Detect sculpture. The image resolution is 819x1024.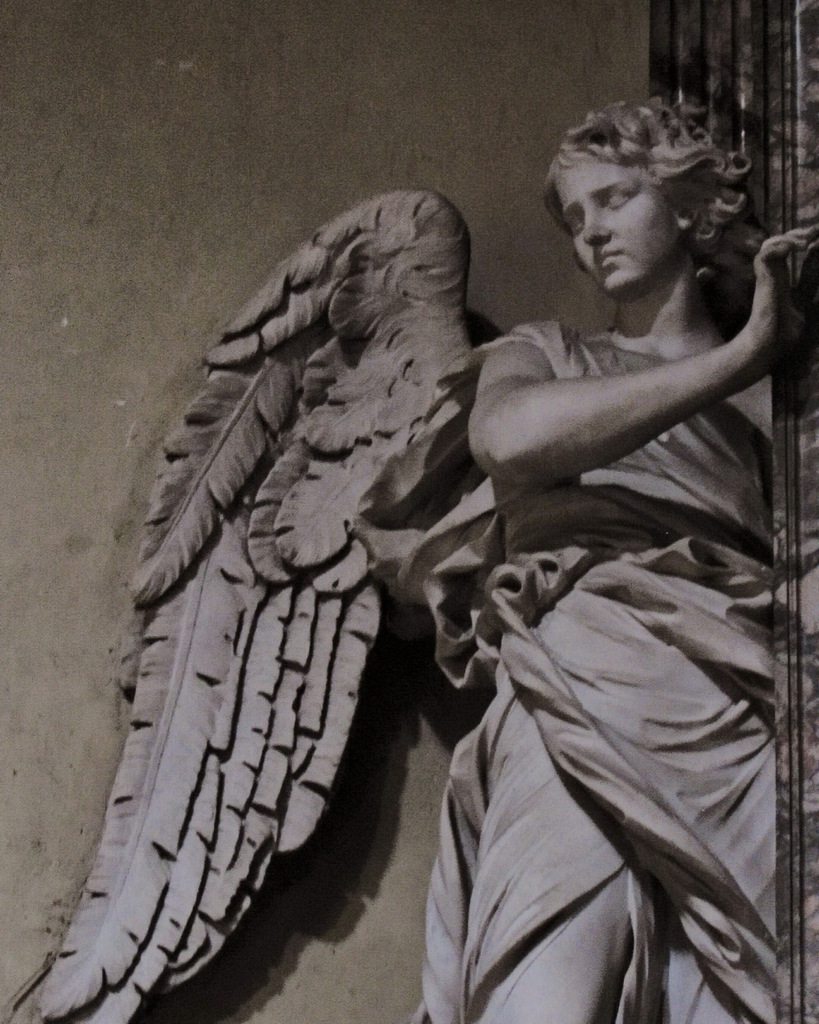
bbox=(15, 97, 818, 1023).
